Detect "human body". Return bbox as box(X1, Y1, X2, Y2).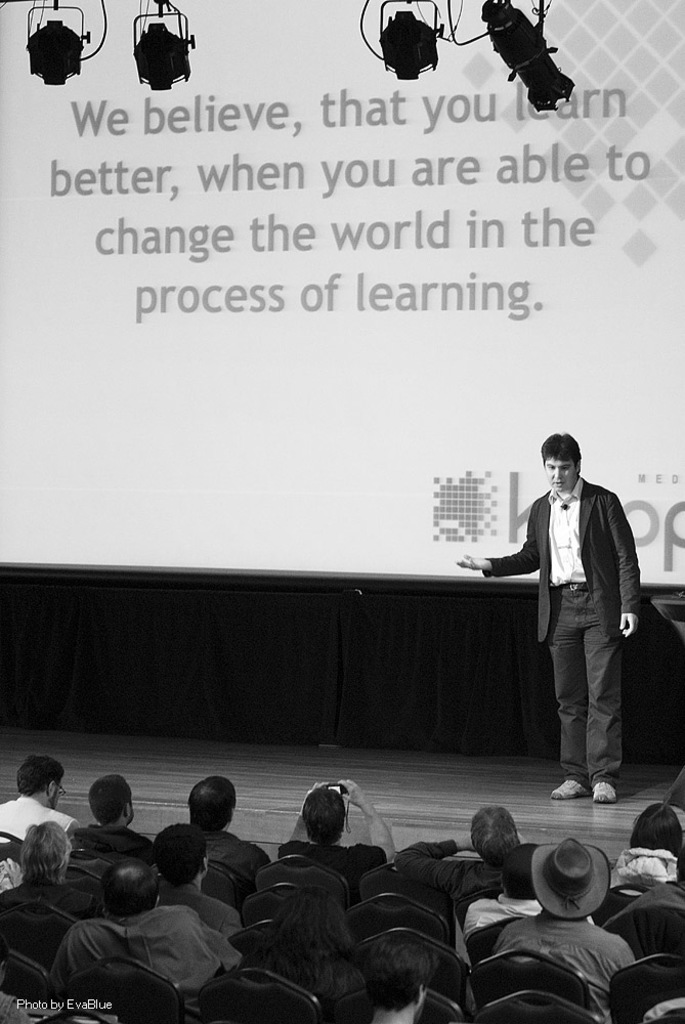
box(497, 839, 636, 1023).
